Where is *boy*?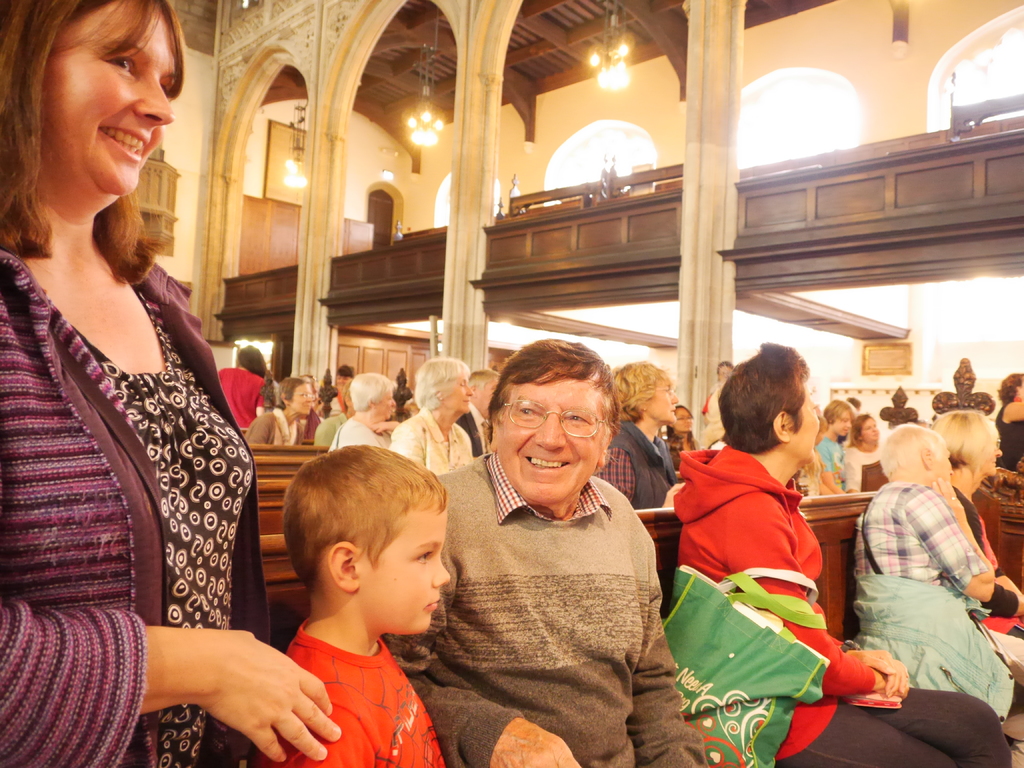
detection(255, 440, 448, 767).
